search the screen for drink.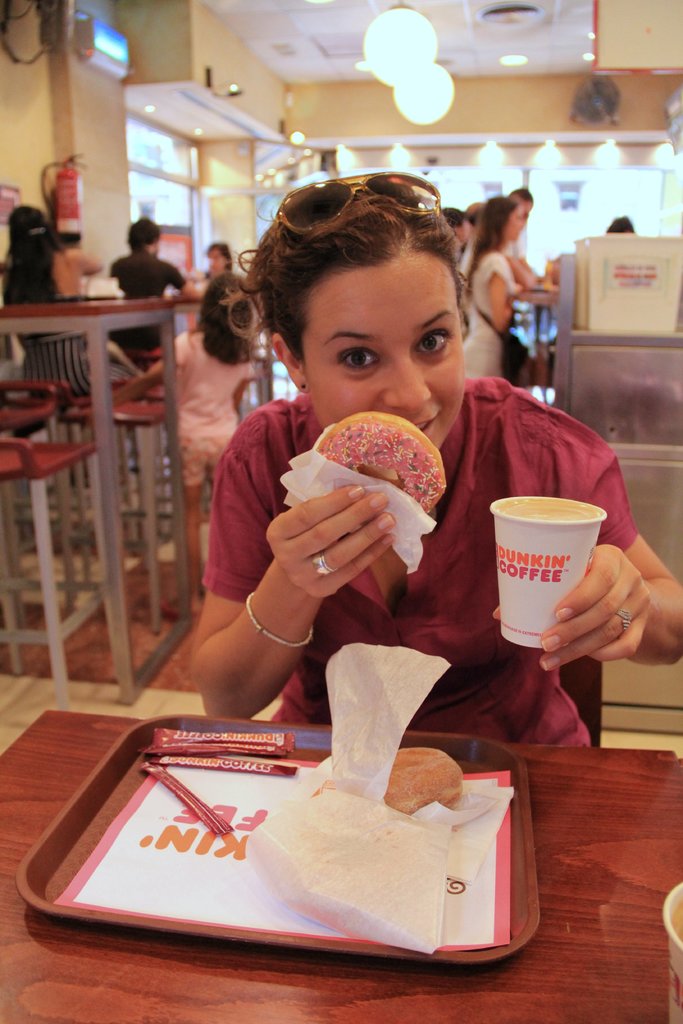
Found at 484 482 609 639.
